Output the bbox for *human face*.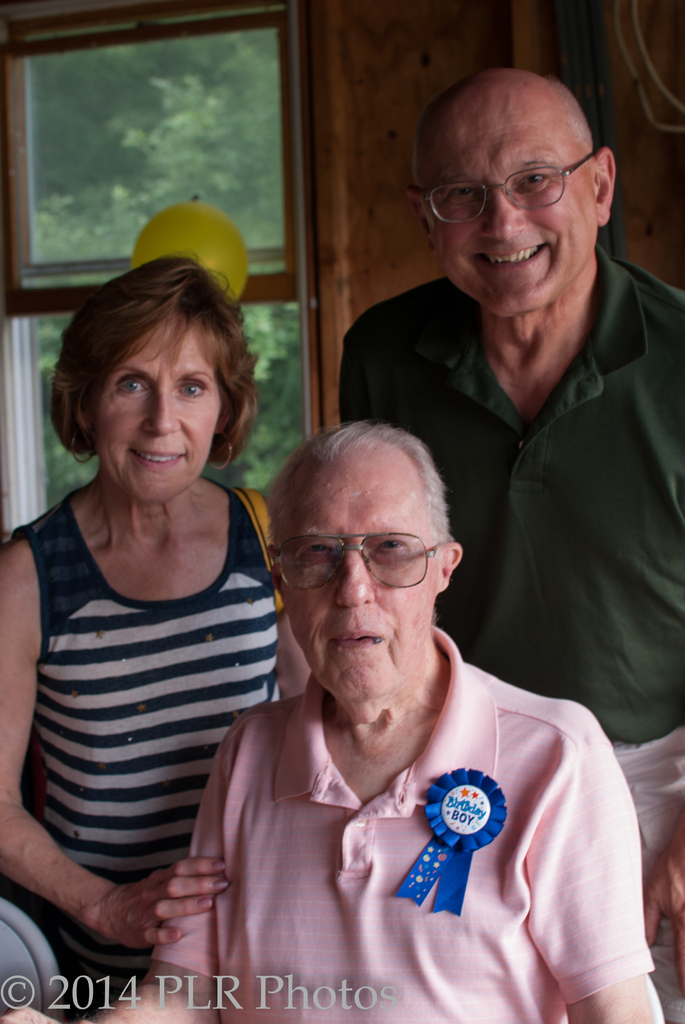
bbox=(280, 466, 441, 705).
